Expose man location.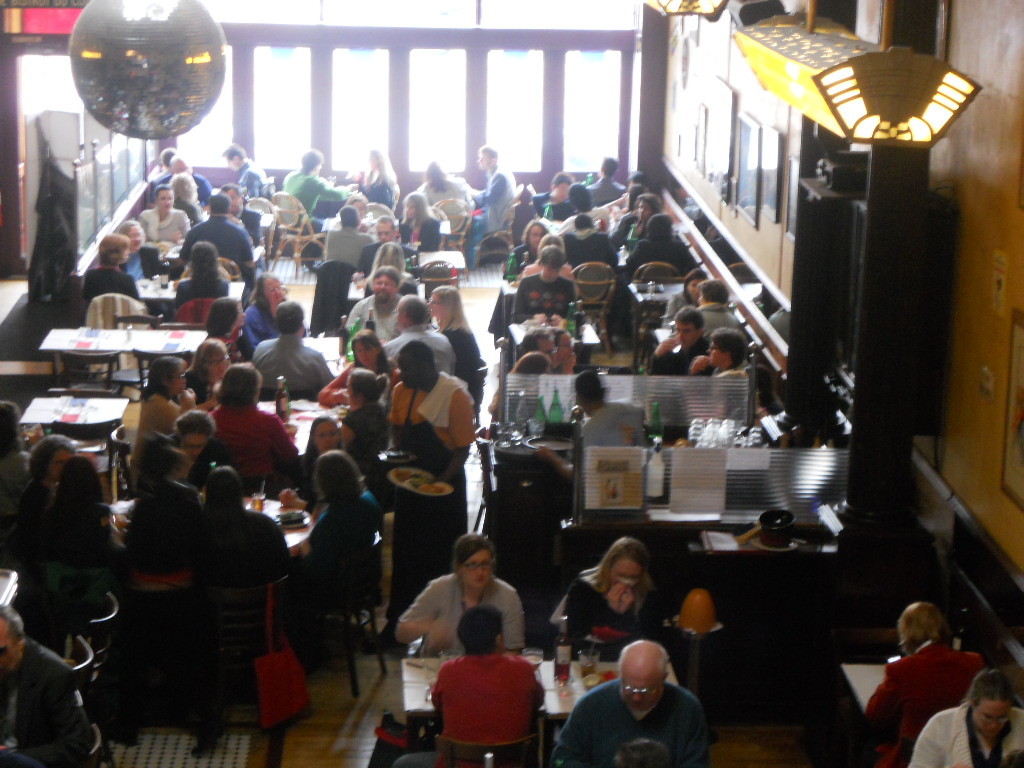
Exposed at bbox(277, 148, 348, 266).
